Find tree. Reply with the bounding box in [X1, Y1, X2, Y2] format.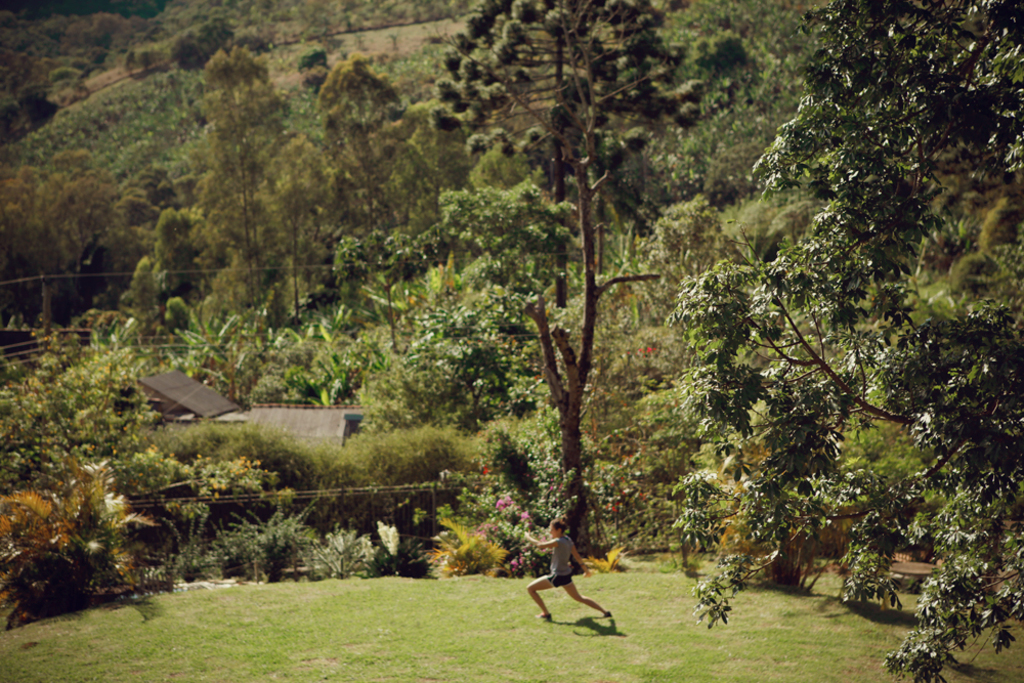
[426, 22, 722, 559].
